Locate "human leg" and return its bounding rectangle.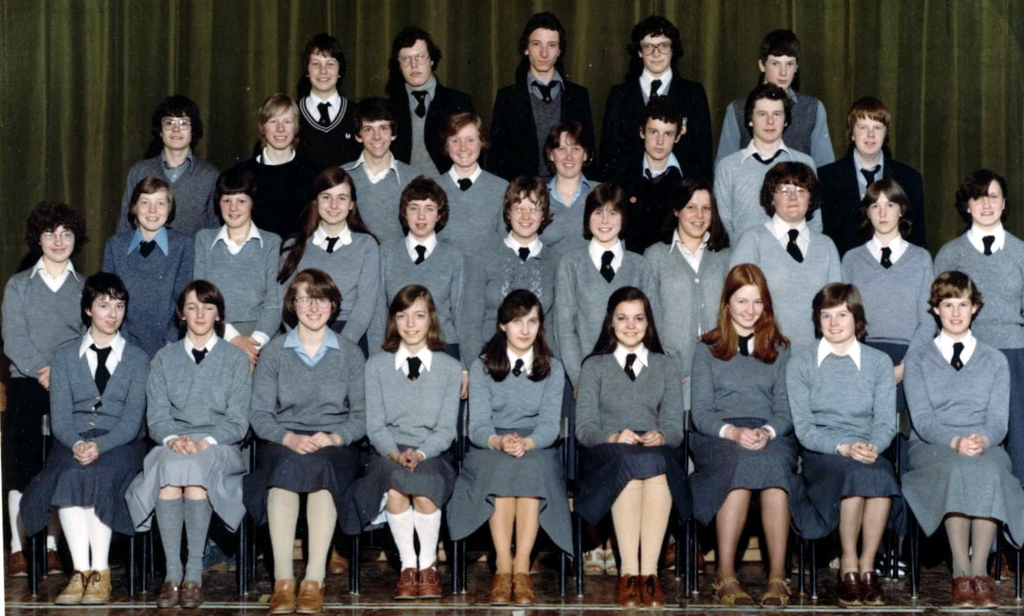
377/489/416/599.
